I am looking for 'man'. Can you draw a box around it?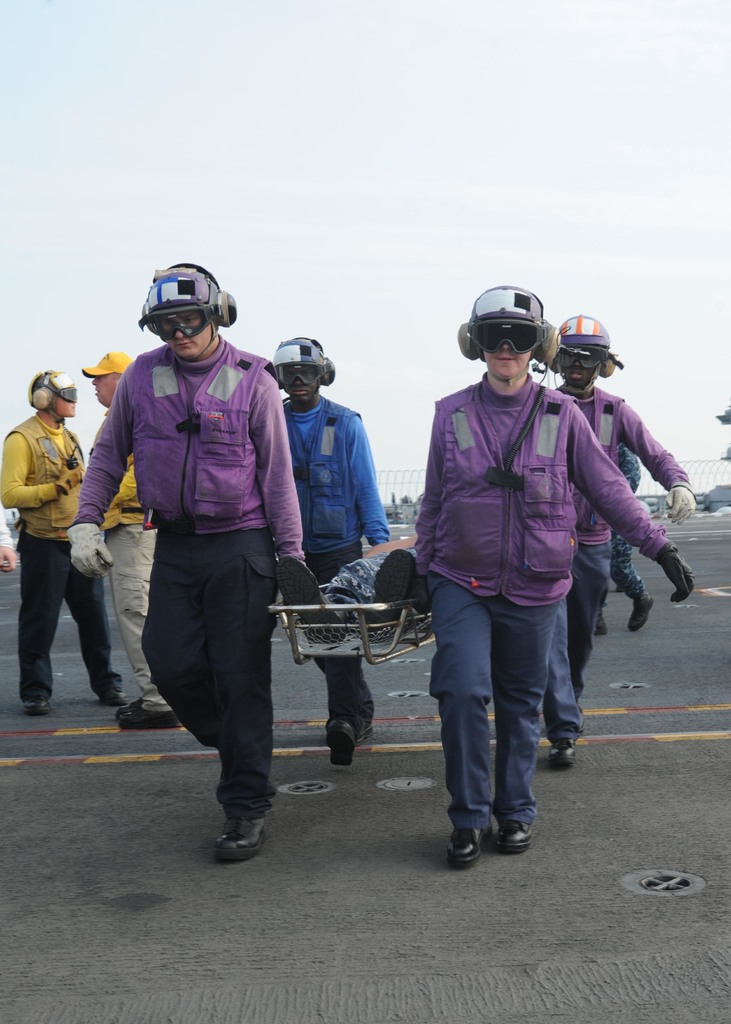
Sure, the bounding box is <region>0, 369, 130, 711</region>.
